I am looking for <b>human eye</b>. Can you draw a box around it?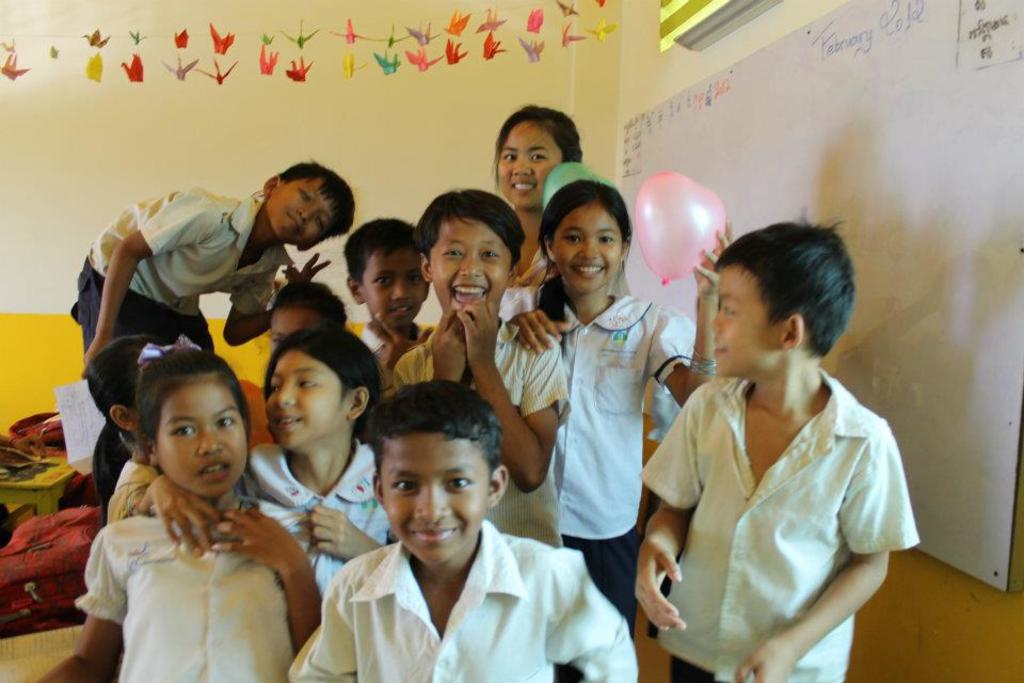
Sure, the bounding box is 451:476:477:495.
